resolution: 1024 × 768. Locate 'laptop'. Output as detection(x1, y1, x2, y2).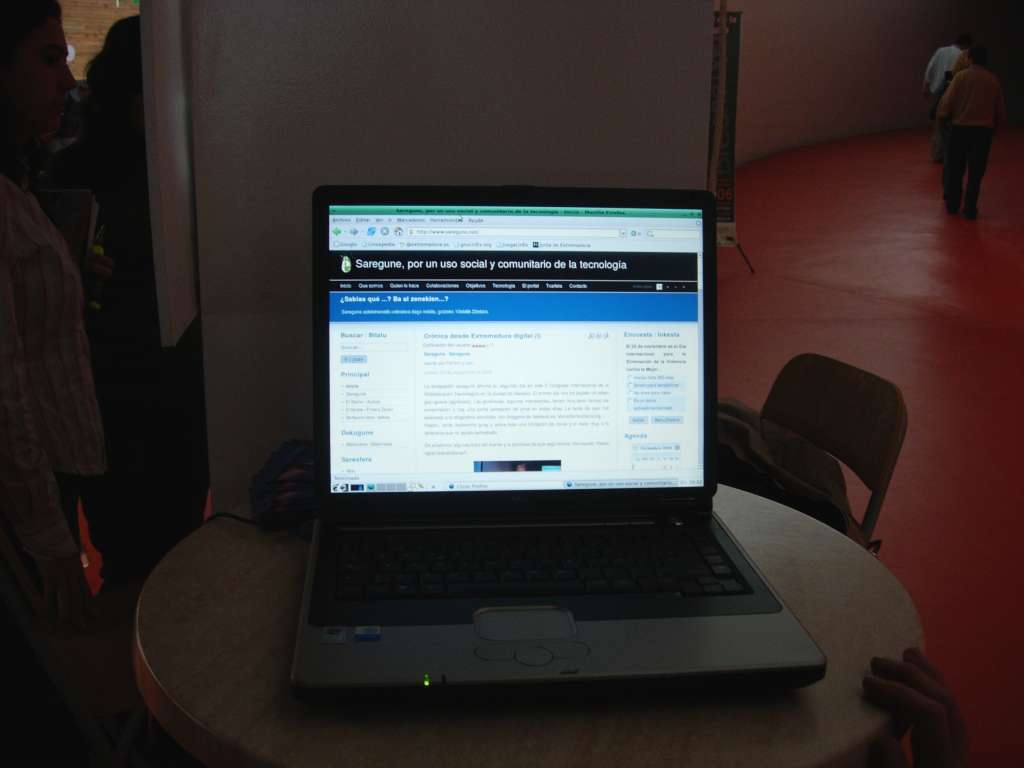
detection(261, 199, 816, 703).
